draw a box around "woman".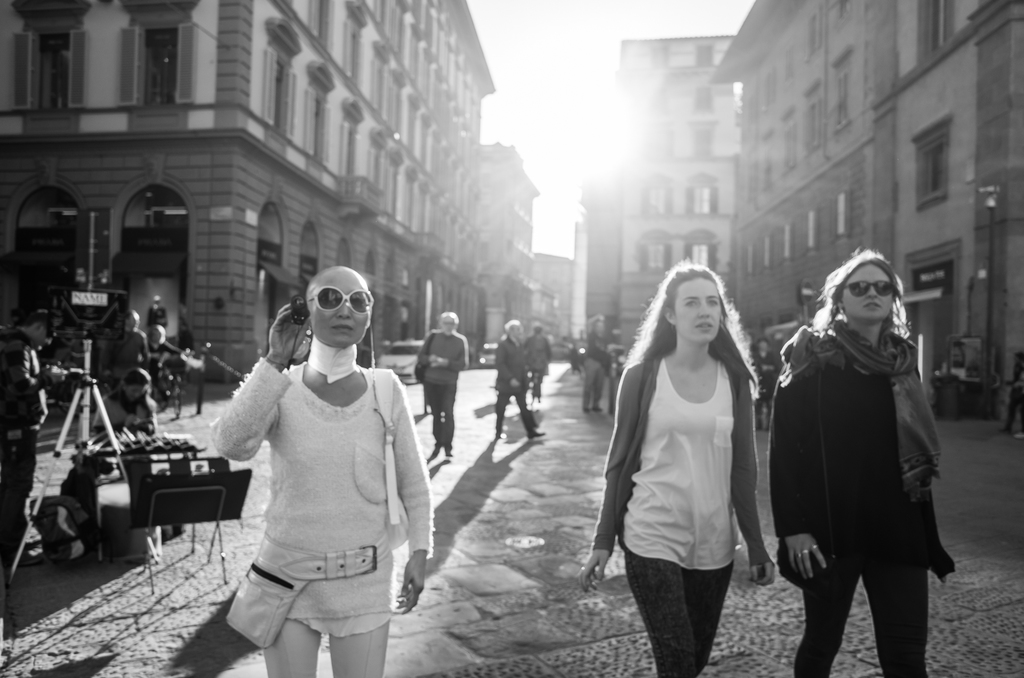
[x1=765, y1=244, x2=957, y2=677].
